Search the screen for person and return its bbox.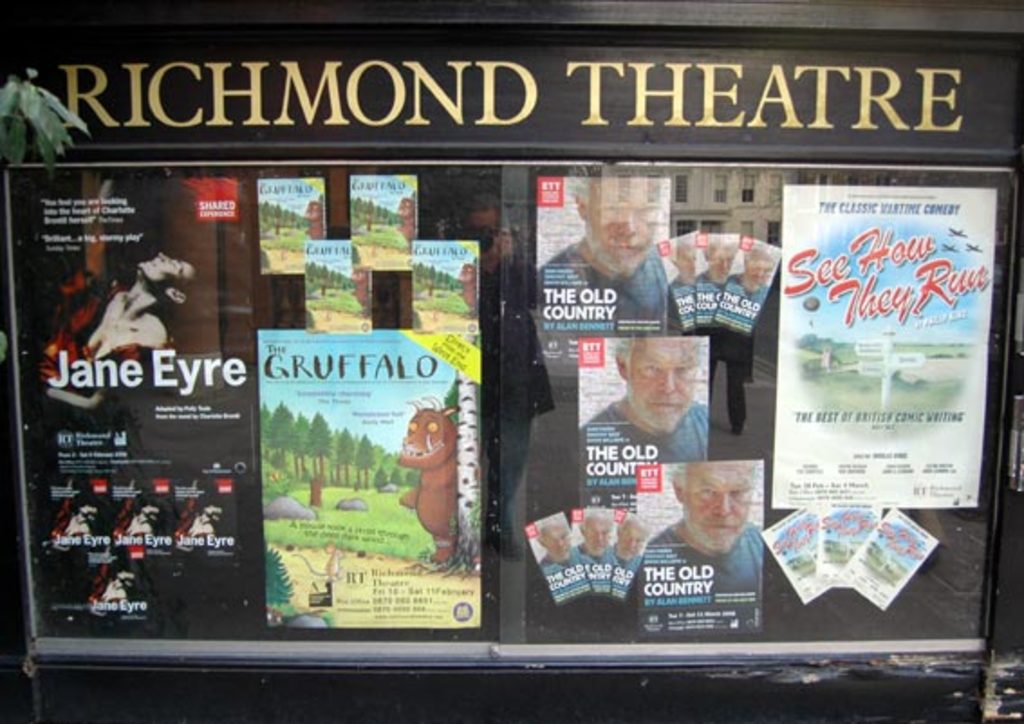
Found: 110 475 170 563.
